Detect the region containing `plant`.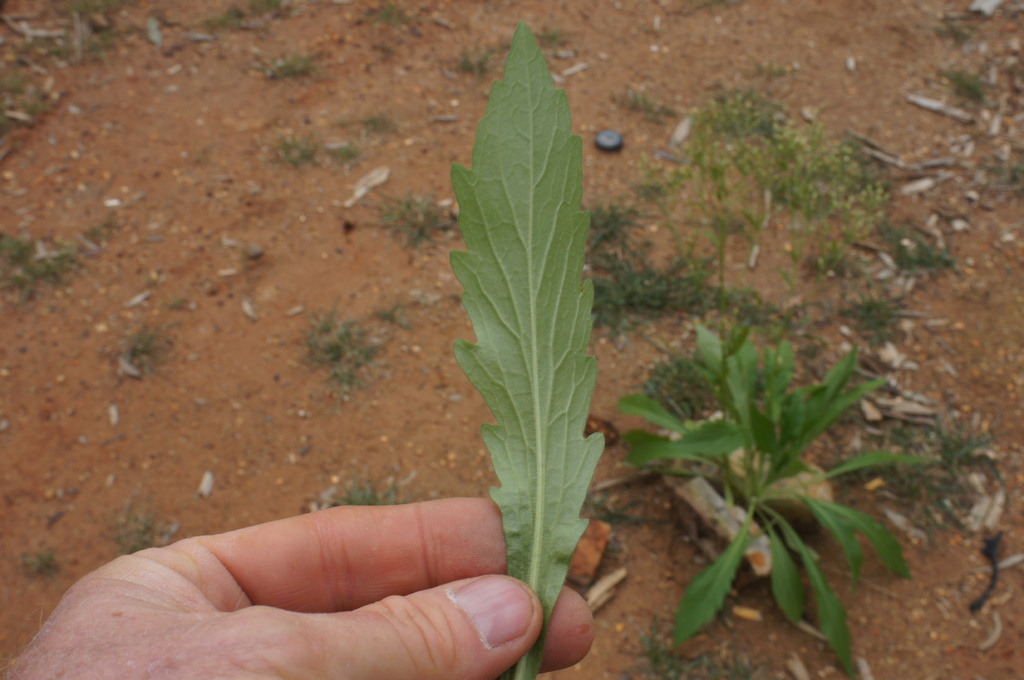
left=337, top=481, right=403, bottom=506.
